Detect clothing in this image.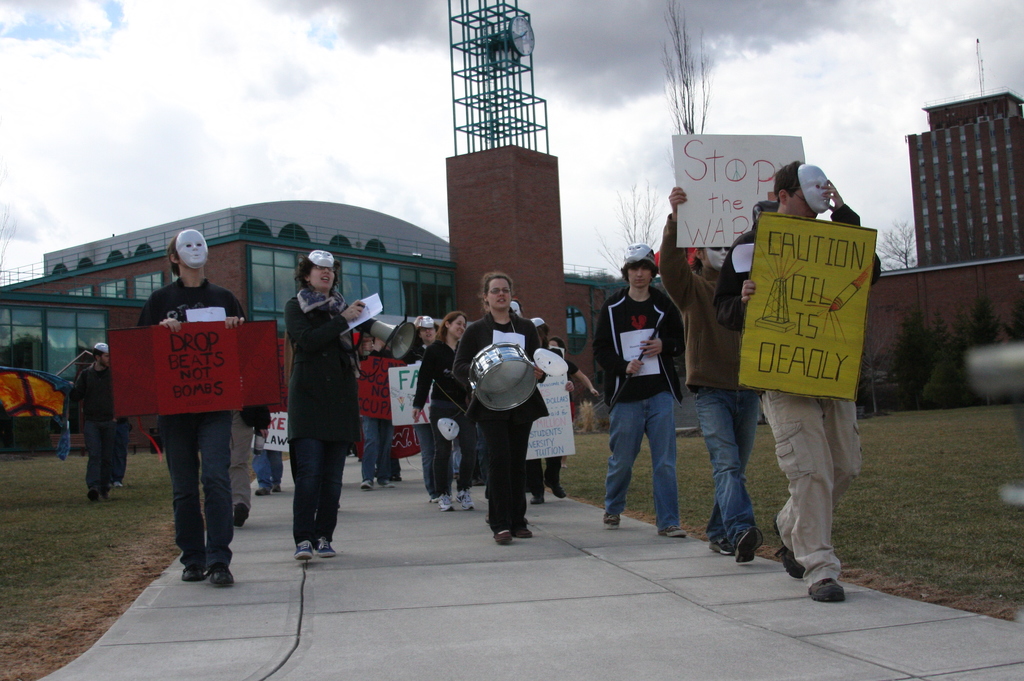
Detection: pyautogui.locateOnScreen(712, 203, 883, 590).
